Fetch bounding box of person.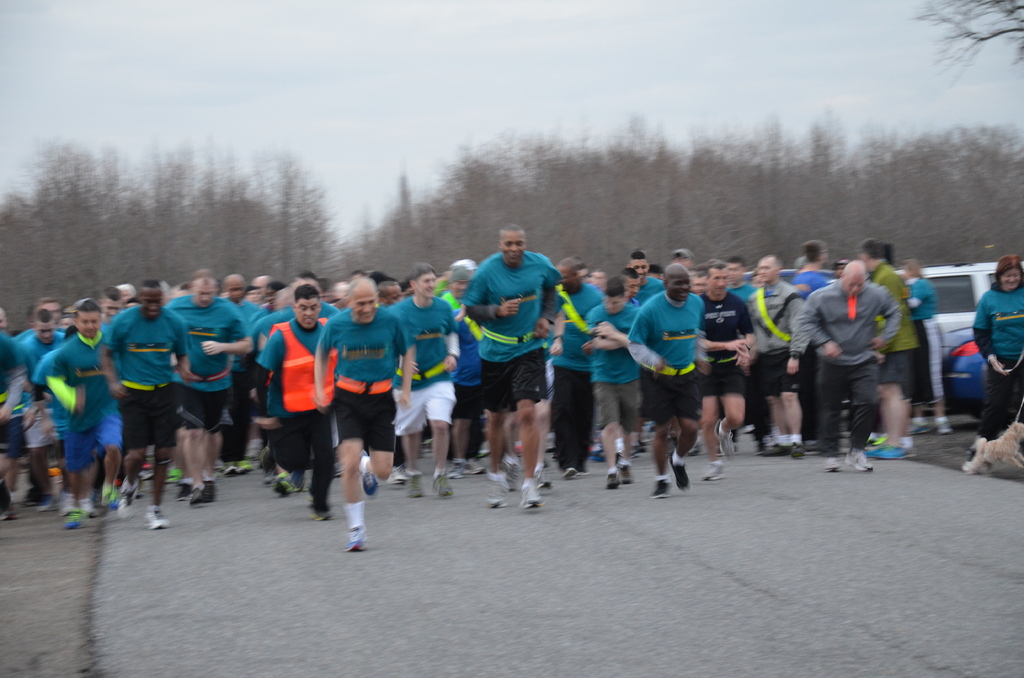
Bbox: <bbox>0, 303, 65, 490</bbox>.
